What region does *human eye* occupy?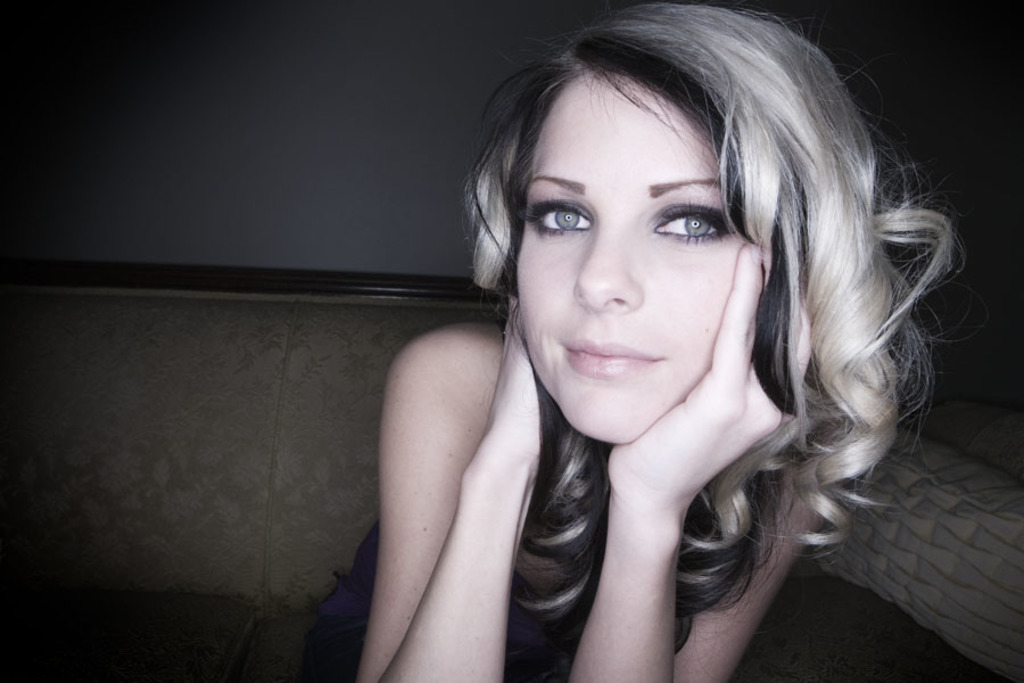
(518, 201, 595, 240).
